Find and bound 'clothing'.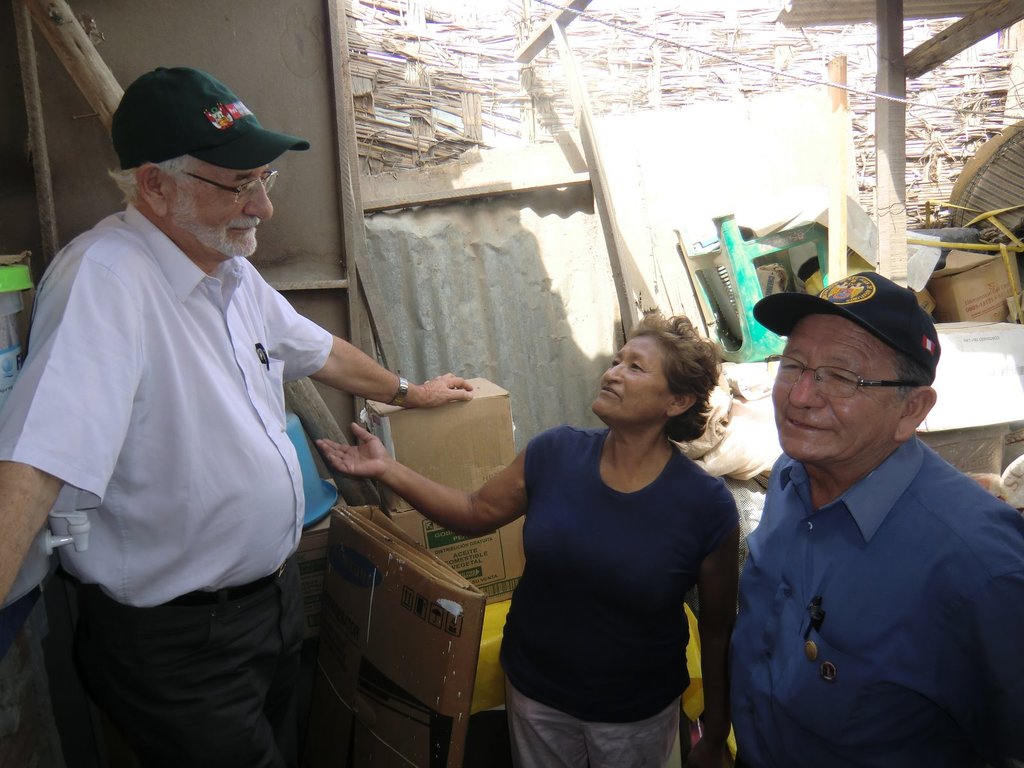
Bound: box=[70, 586, 313, 767].
